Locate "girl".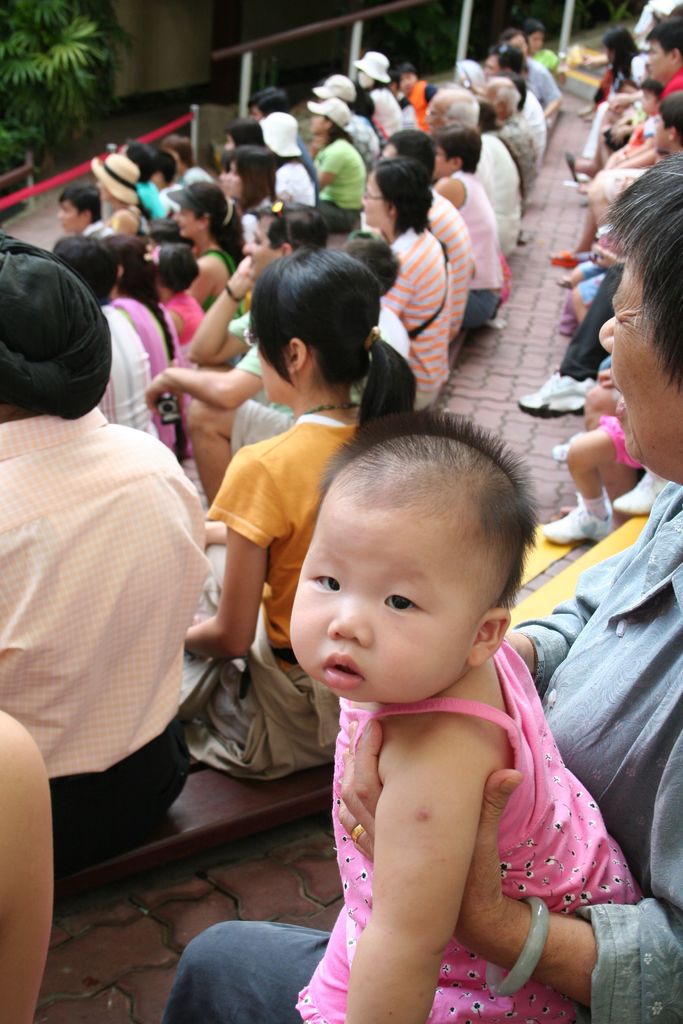
Bounding box: <box>291,404,643,1023</box>.
